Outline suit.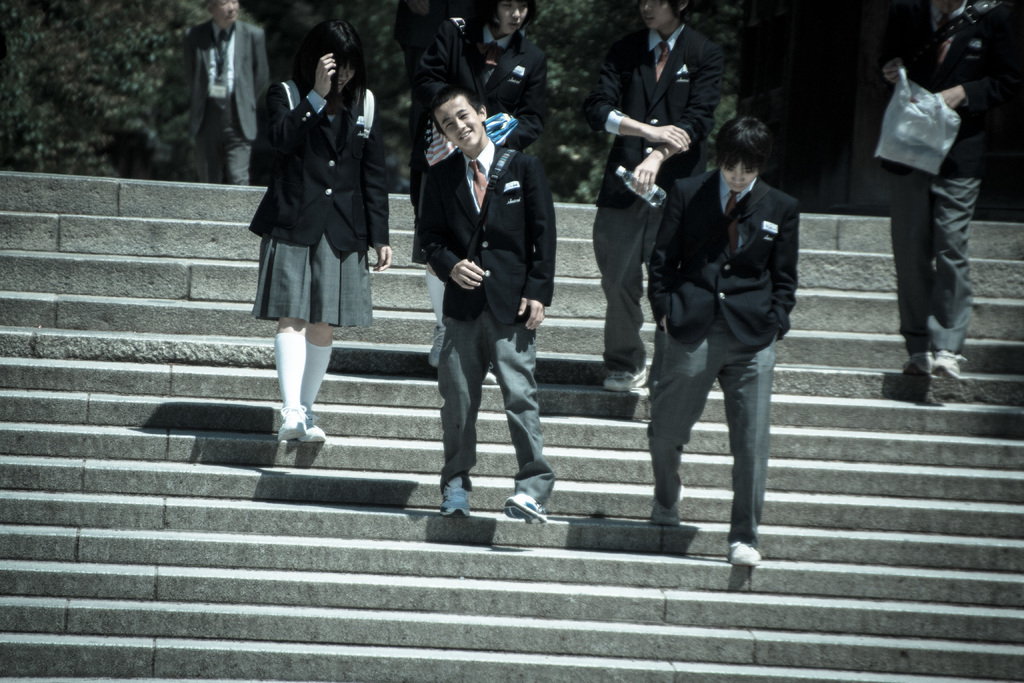
Outline: 645, 168, 798, 345.
